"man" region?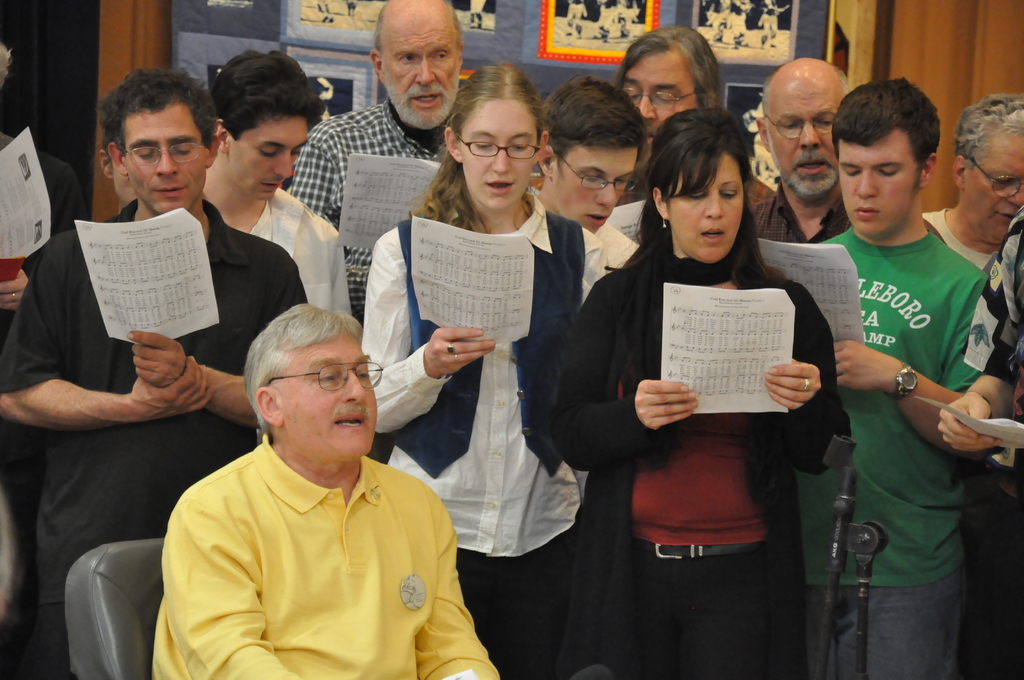
(285, 0, 464, 325)
